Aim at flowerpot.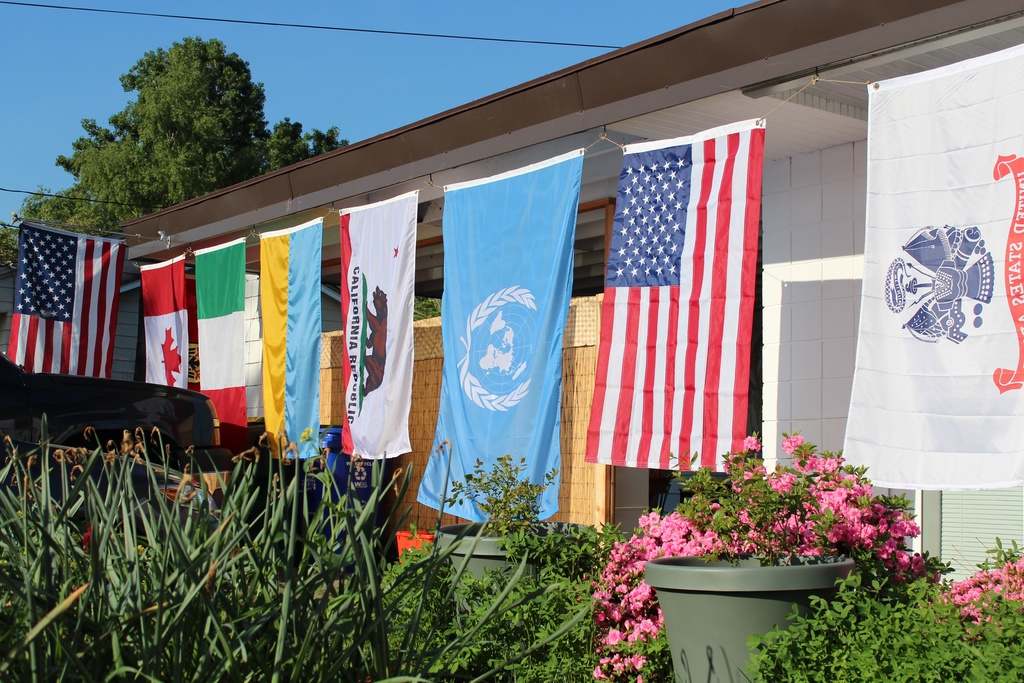
Aimed at box=[434, 514, 598, 620].
